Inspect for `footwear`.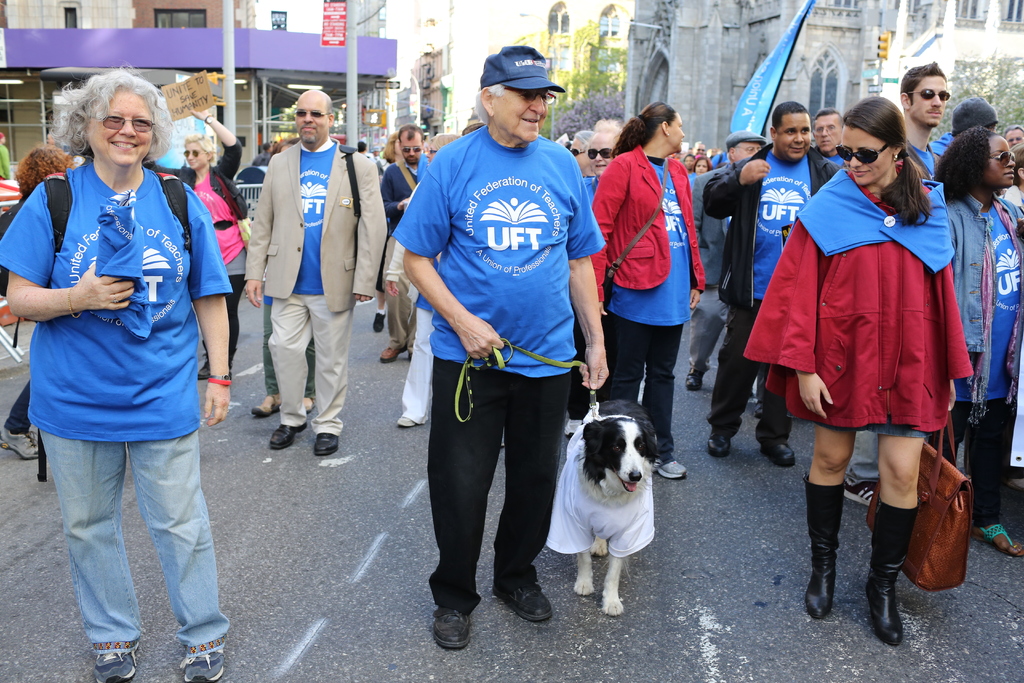
Inspection: select_region(500, 580, 553, 624).
